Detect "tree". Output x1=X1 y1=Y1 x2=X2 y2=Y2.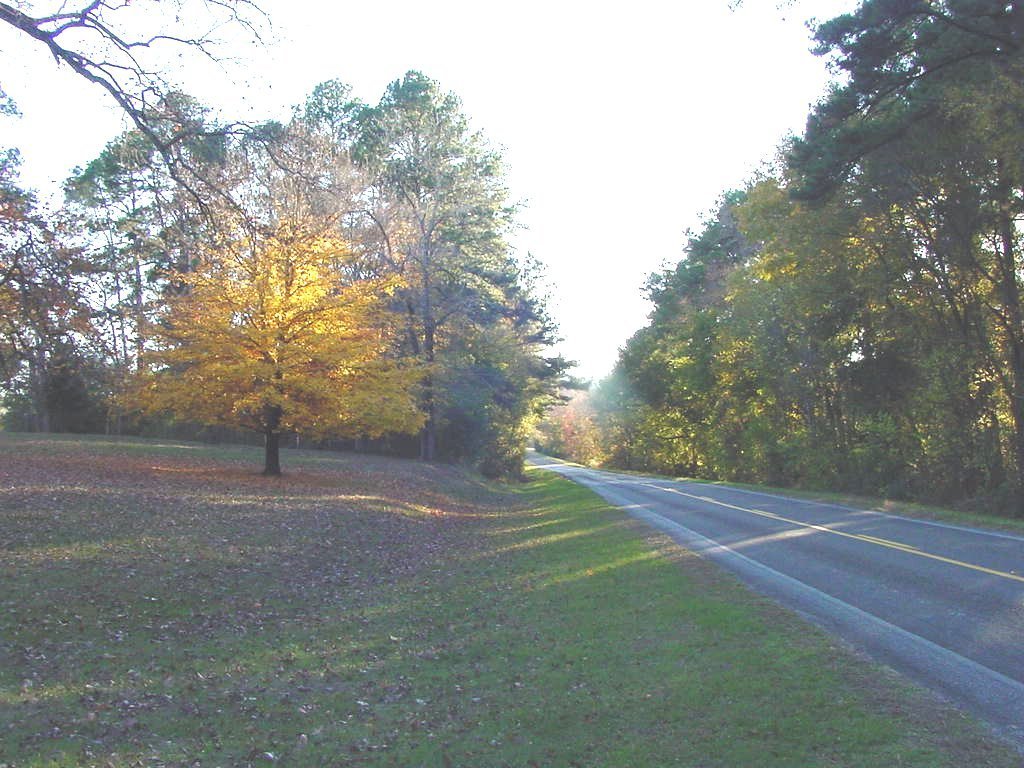
x1=0 y1=85 x2=129 y2=432.
